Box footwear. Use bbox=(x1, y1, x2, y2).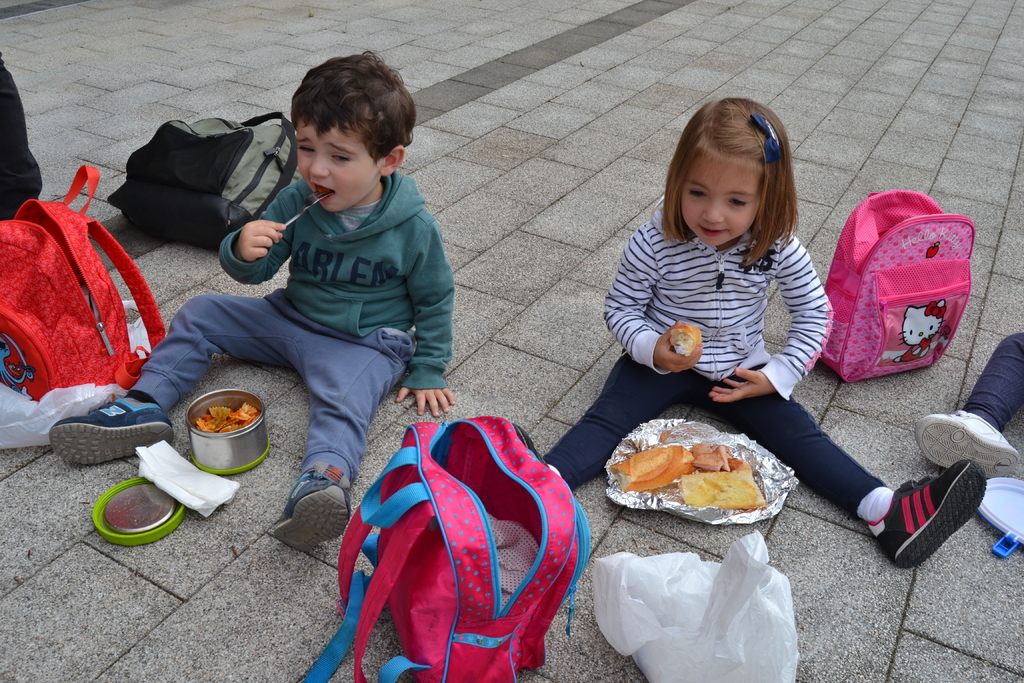
bbox=(272, 463, 355, 553).
